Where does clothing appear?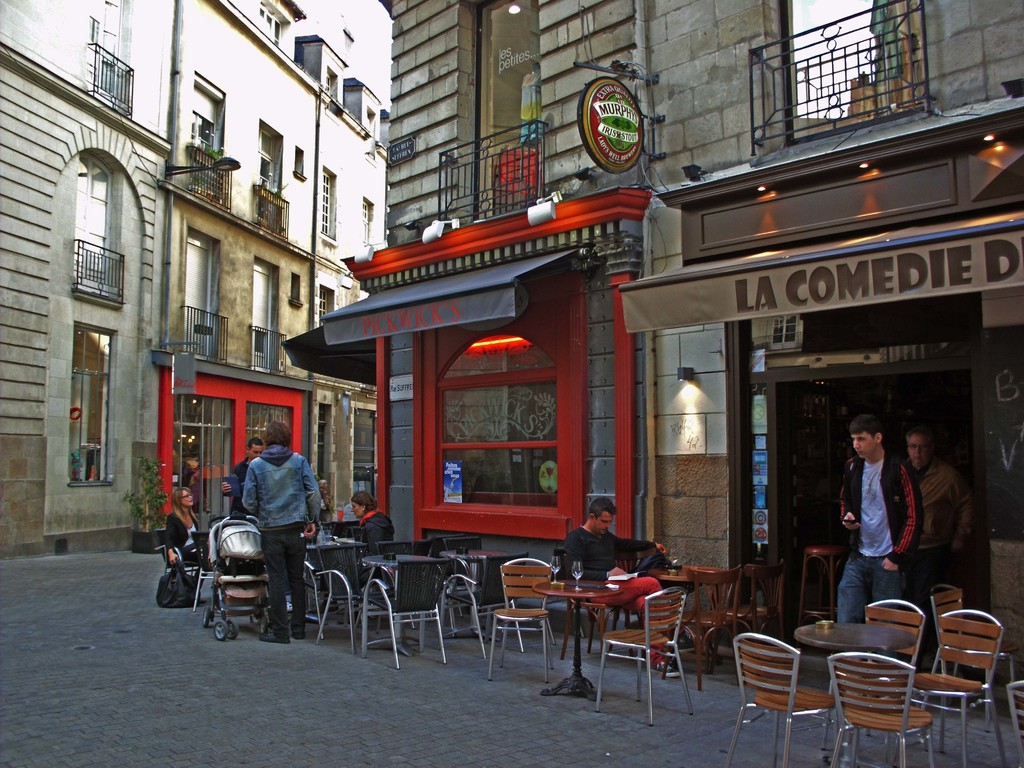
Appears at box=[353, 510, 397, 579].
